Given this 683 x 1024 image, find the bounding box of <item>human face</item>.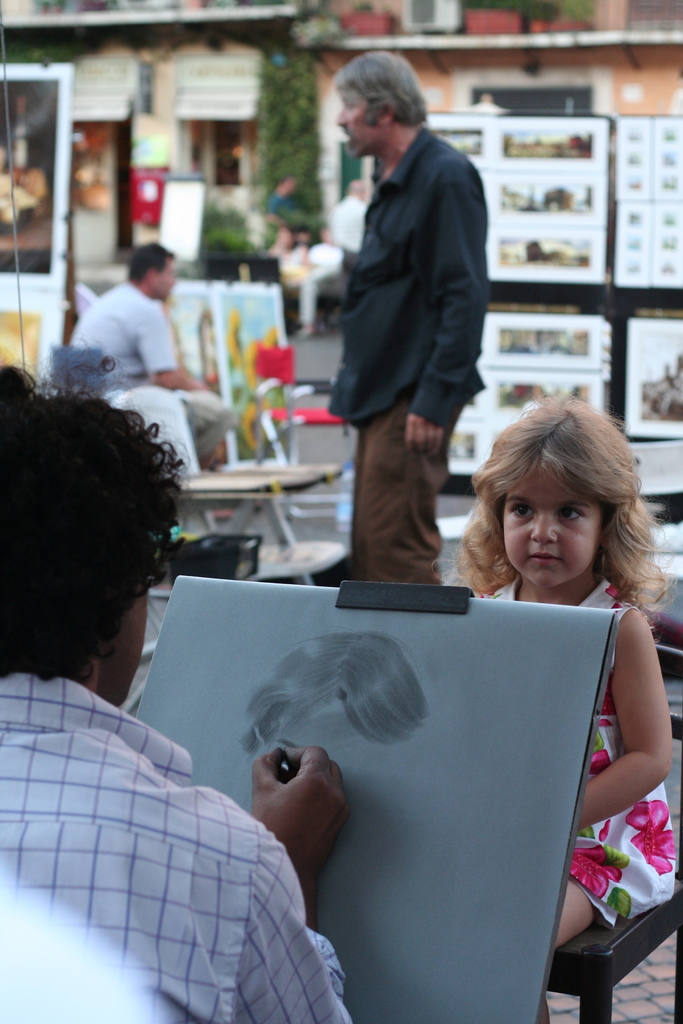
left=154, top=257, right=179, bottom=298.
